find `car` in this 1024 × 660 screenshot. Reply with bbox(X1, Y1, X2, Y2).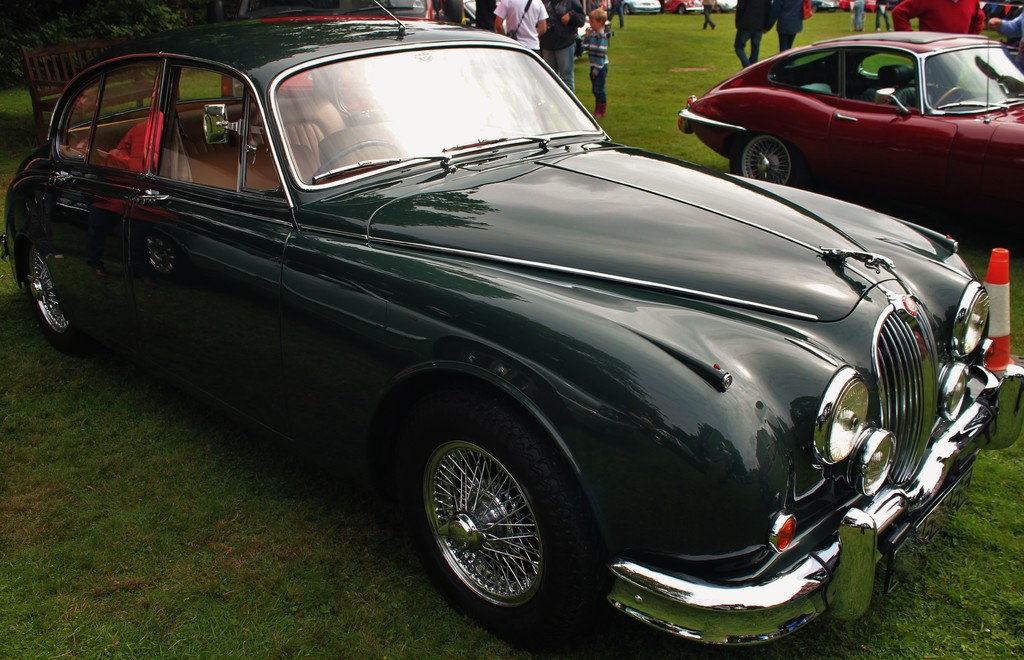
bbox(11, 0, 1023, 659).
